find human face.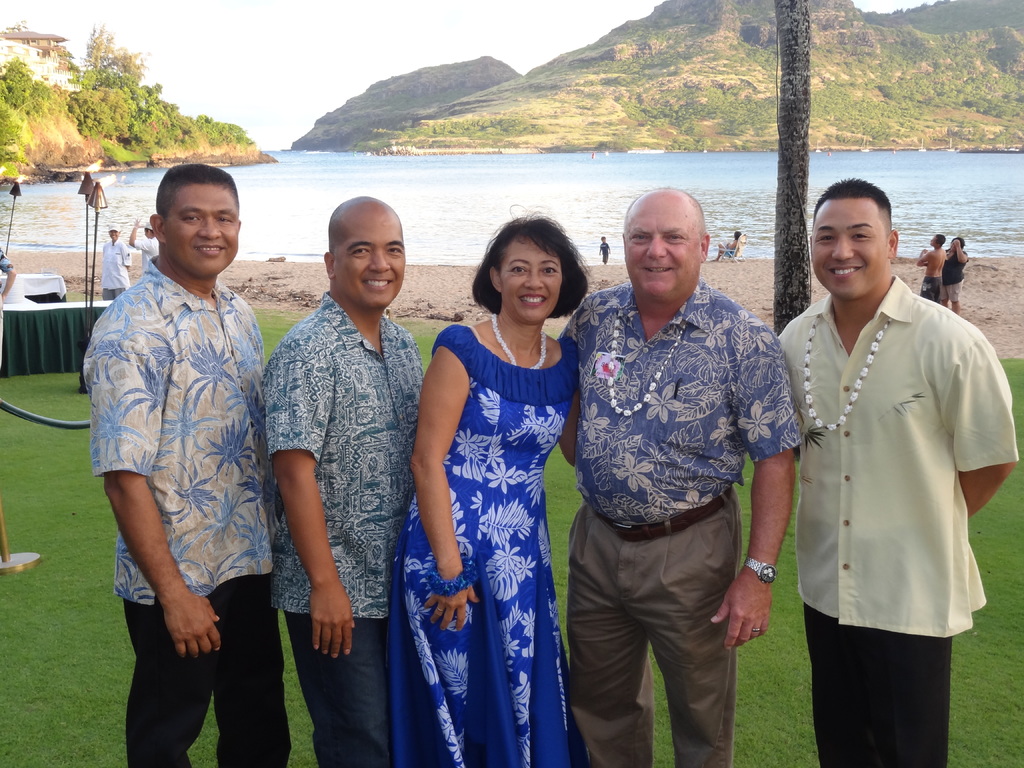
Rect(331, 204, 405, 308).
